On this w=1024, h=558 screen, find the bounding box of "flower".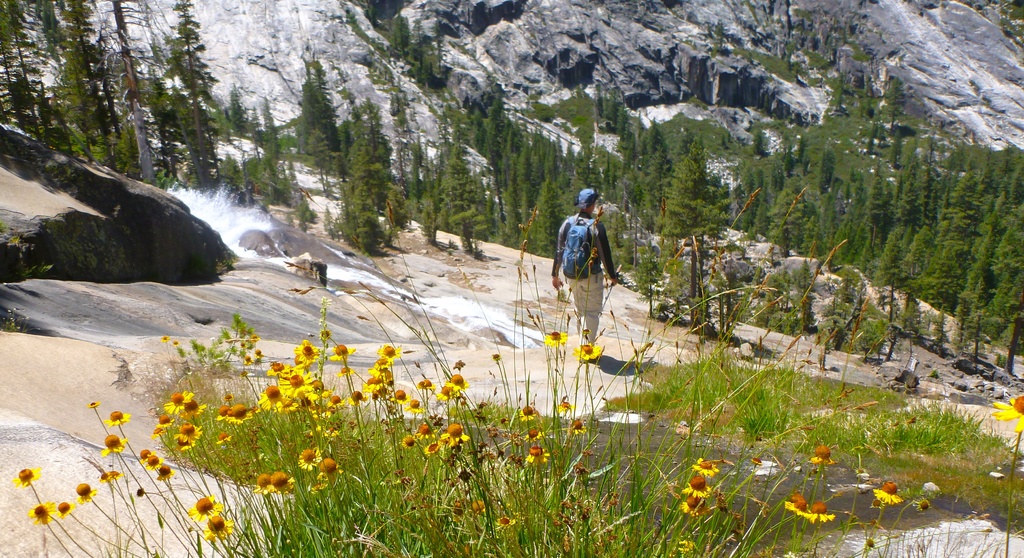
Bounding box: pyautogui.locateOnScreen(680, 495, 714, 518).
